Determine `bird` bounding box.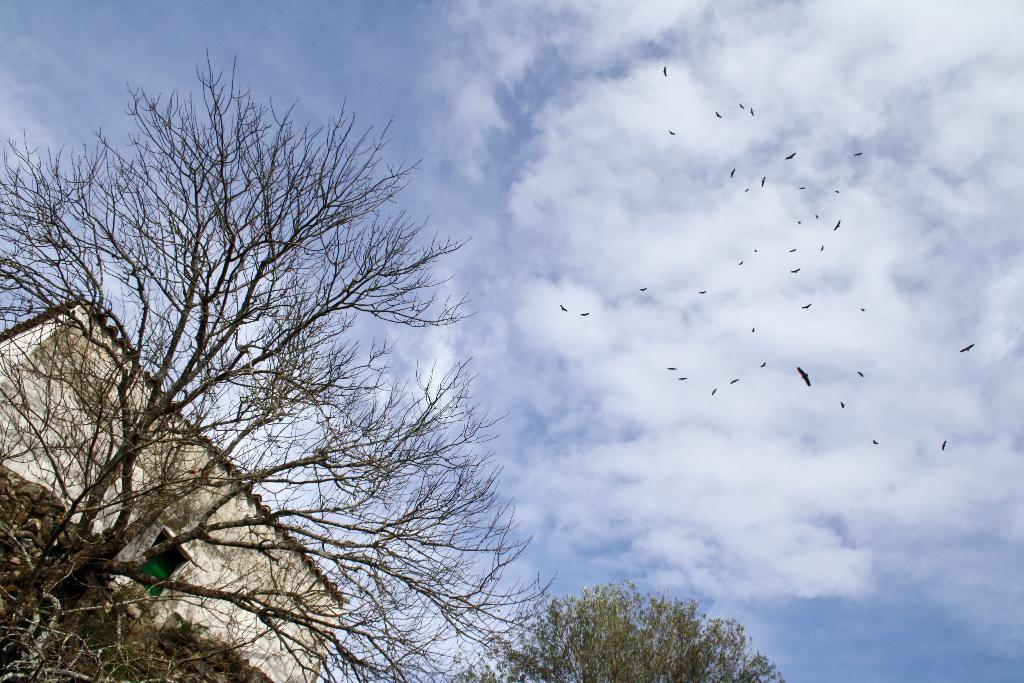
Determined: 751/324/758/333.
